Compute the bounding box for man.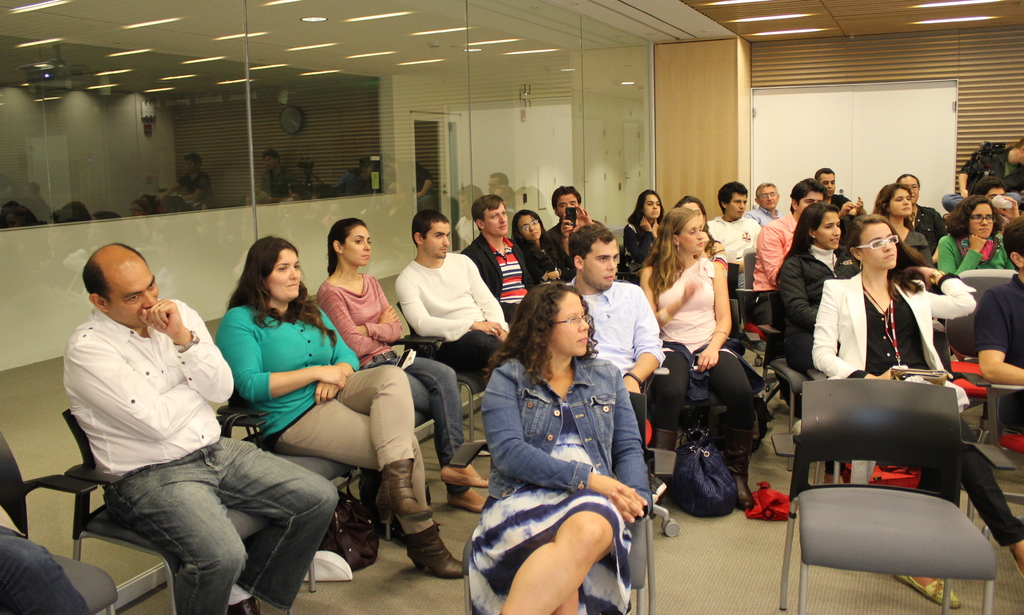
bbox=(708, 180, 763, 284).
